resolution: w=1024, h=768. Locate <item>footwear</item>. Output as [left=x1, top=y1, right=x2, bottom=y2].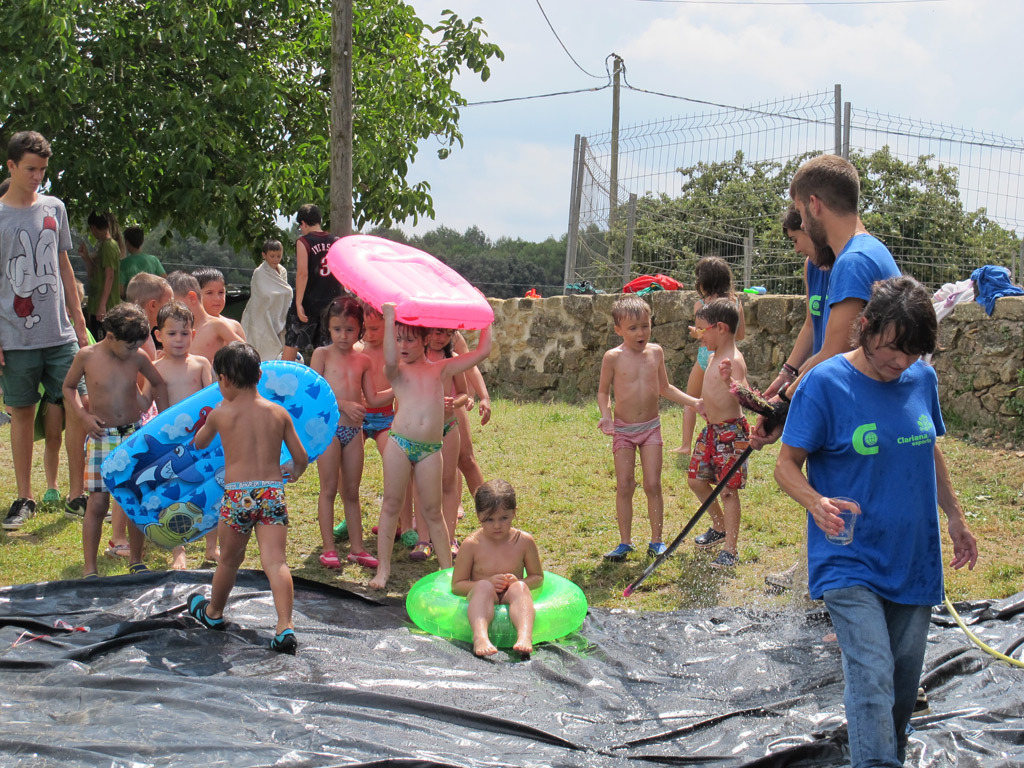
[left=400, top=528, right=418, bottom=545].
